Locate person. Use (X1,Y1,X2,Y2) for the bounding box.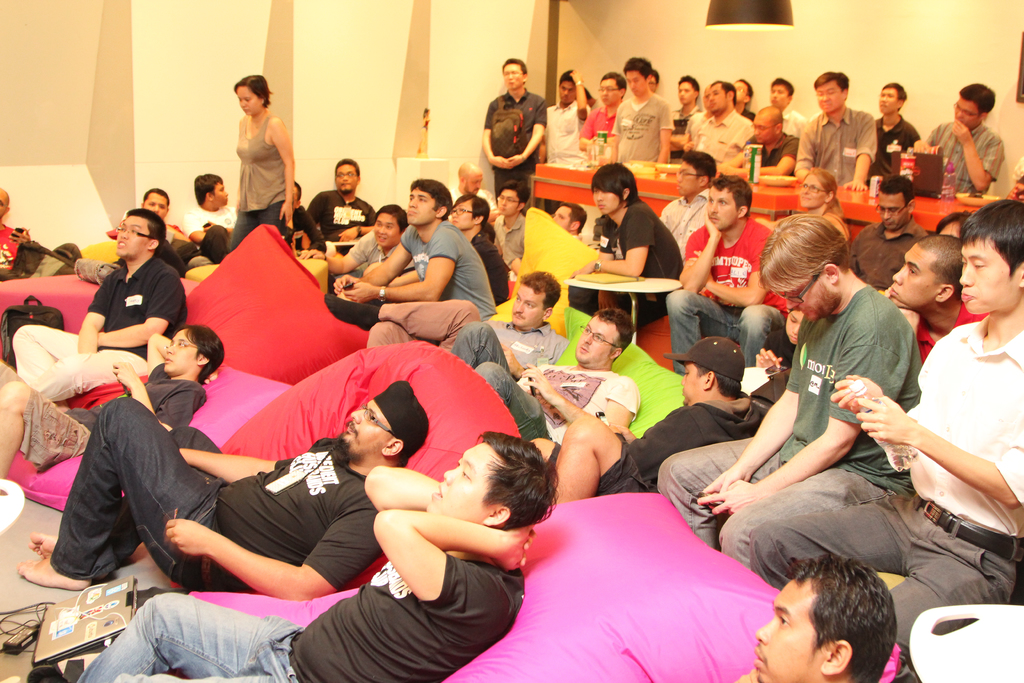
(735,81,750,120).
